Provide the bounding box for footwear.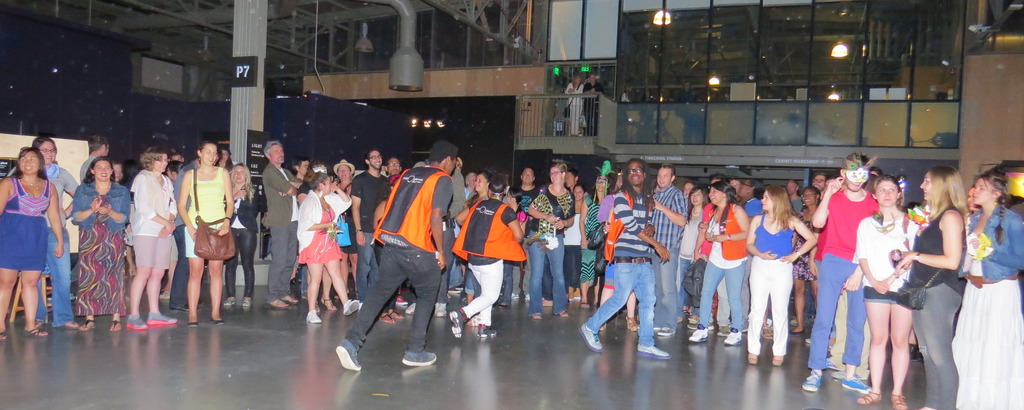
locate(275, 291, 297, 304).
